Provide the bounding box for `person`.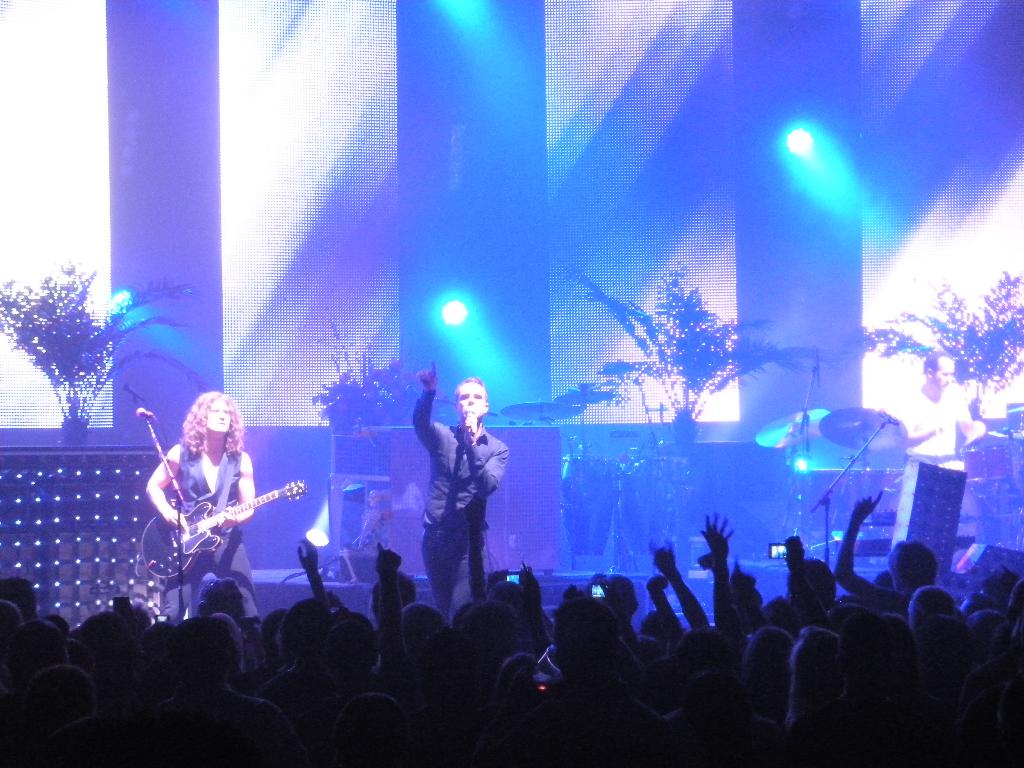
[147,388,257,628].
